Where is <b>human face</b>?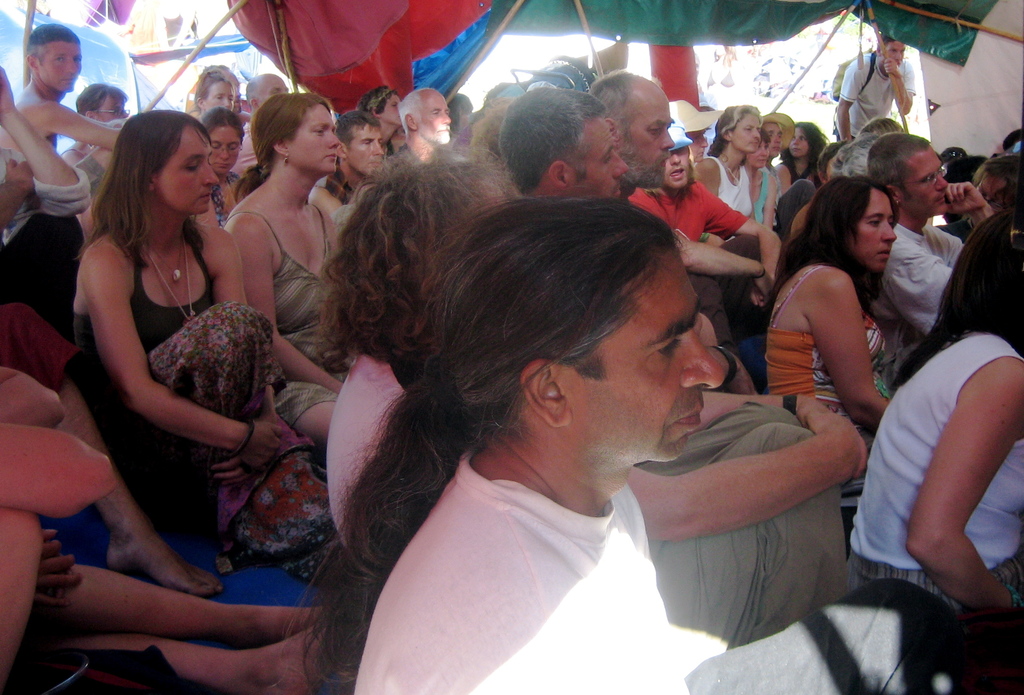
rect(899, 146, 946, 213).
